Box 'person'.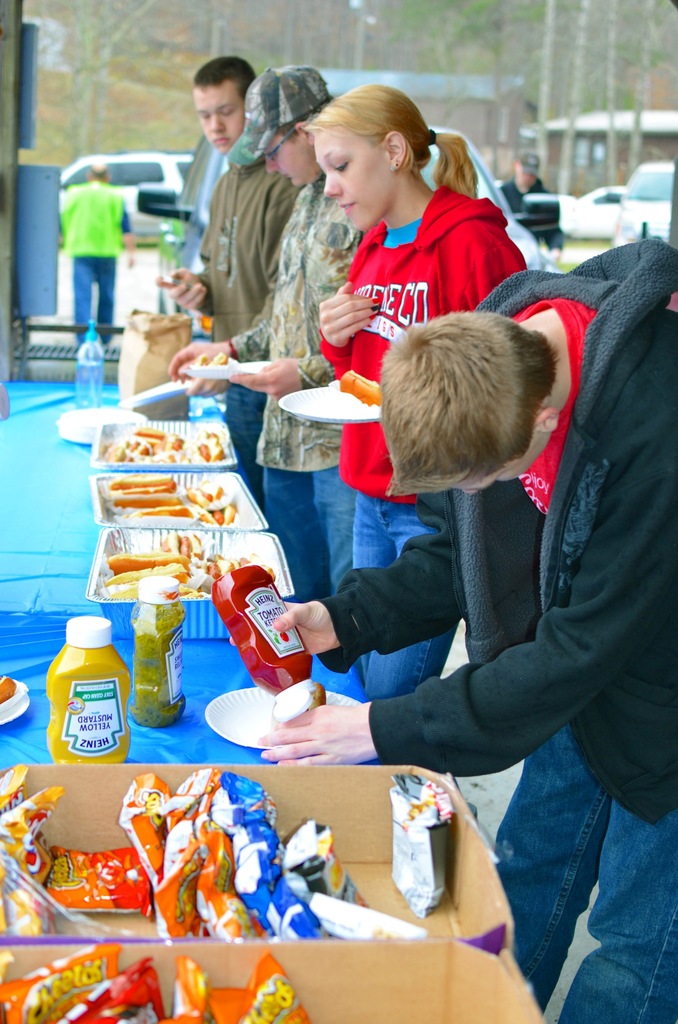
x1=168 y1=65 x2=381 y2=596.
